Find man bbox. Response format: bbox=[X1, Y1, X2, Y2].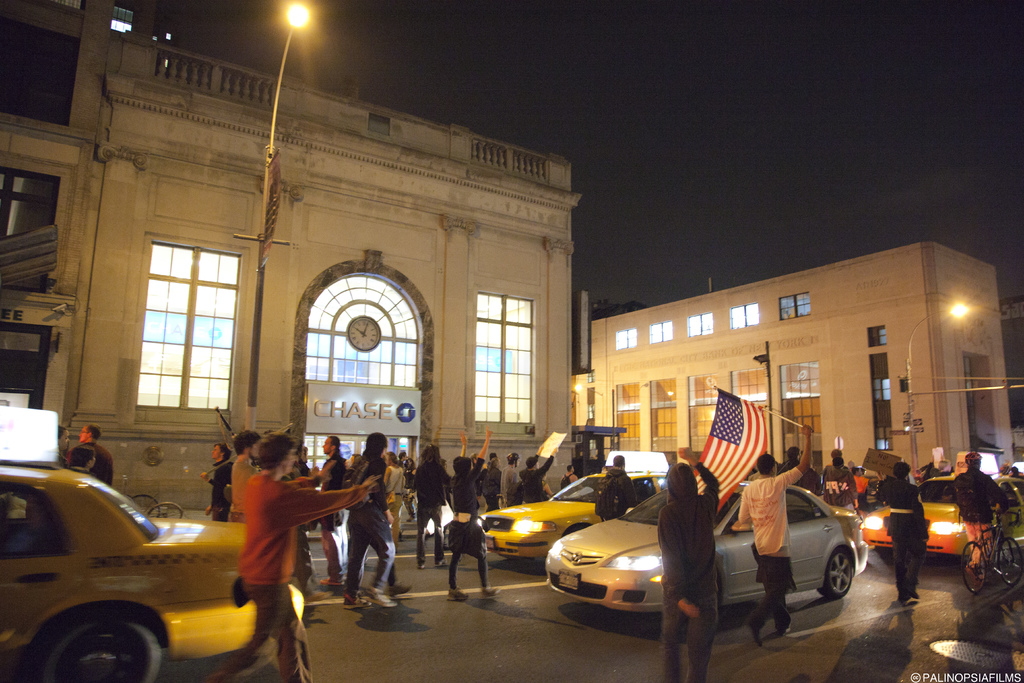
bbox=[854, 466, 869, 501].
